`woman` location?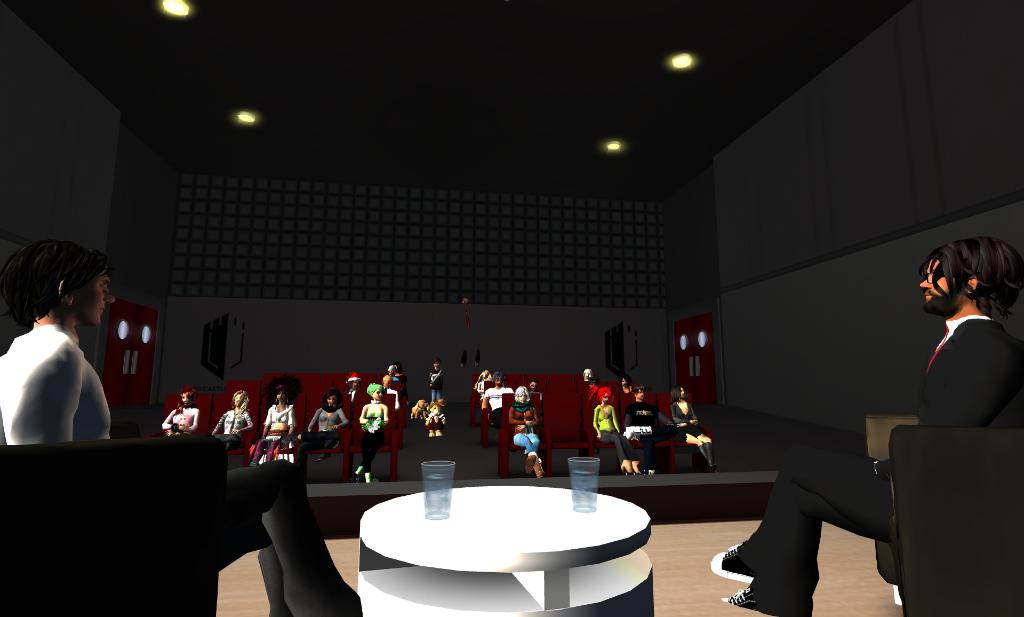
x1=249 y1=377 x2=298 y2=459
